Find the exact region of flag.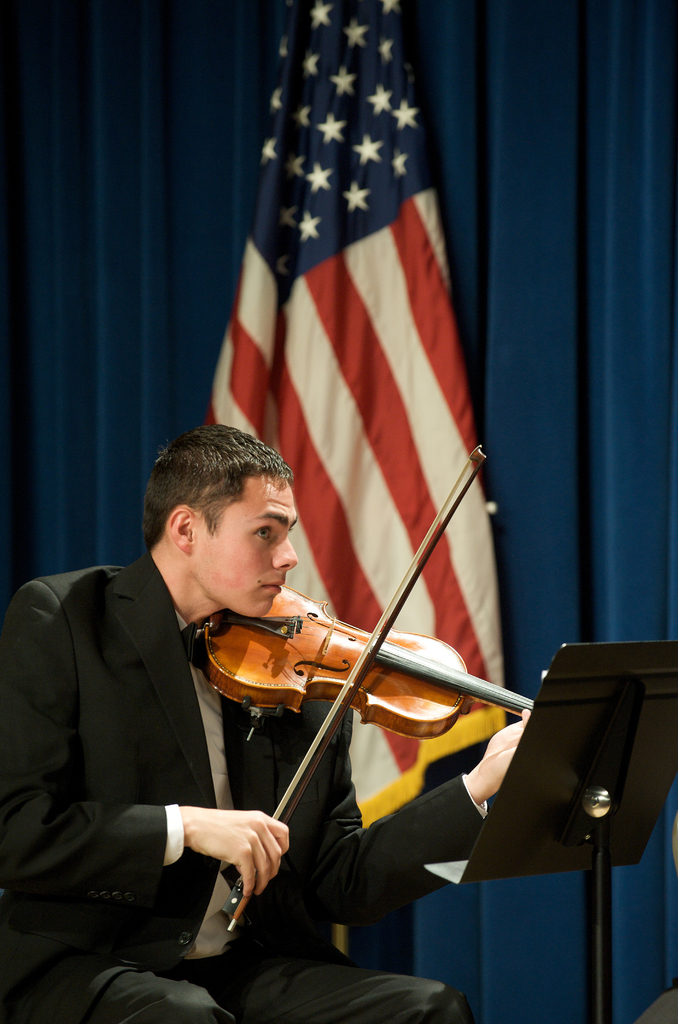
Exact region: [209, 0, 515, 828].
